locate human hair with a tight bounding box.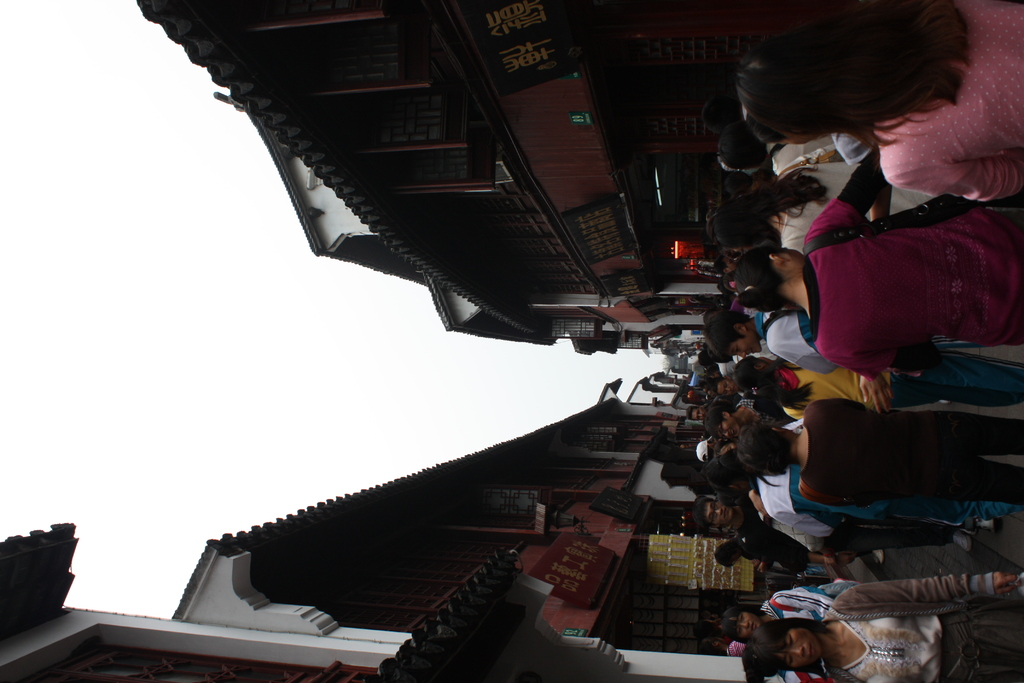
locate(721, 602, 767, 644).
